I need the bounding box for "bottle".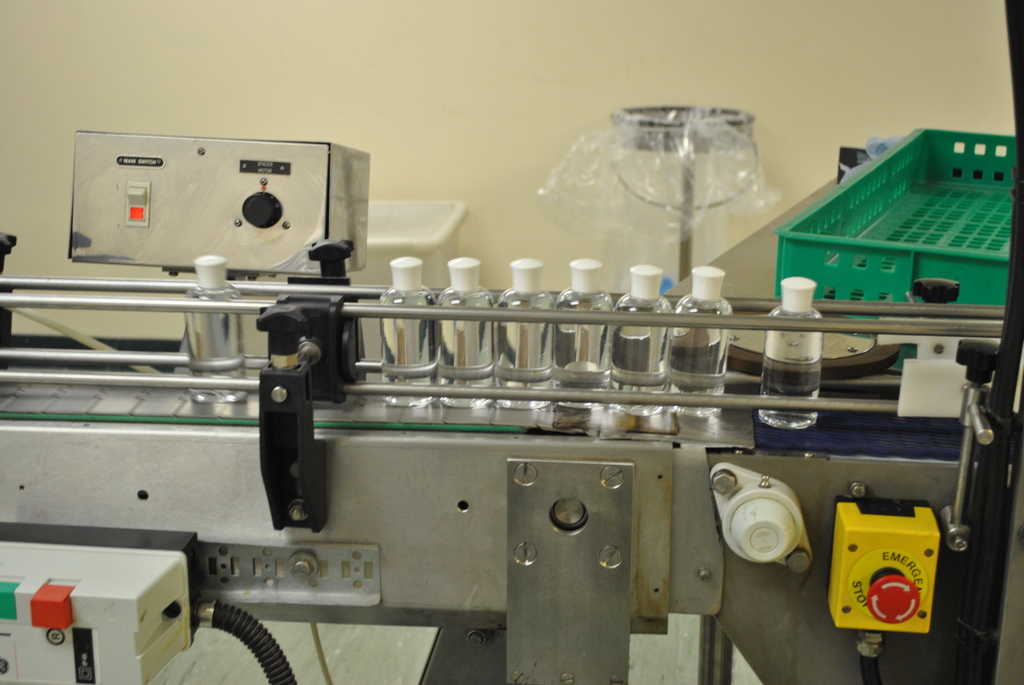
Here it is: box=[553, 258, 616, 405].
